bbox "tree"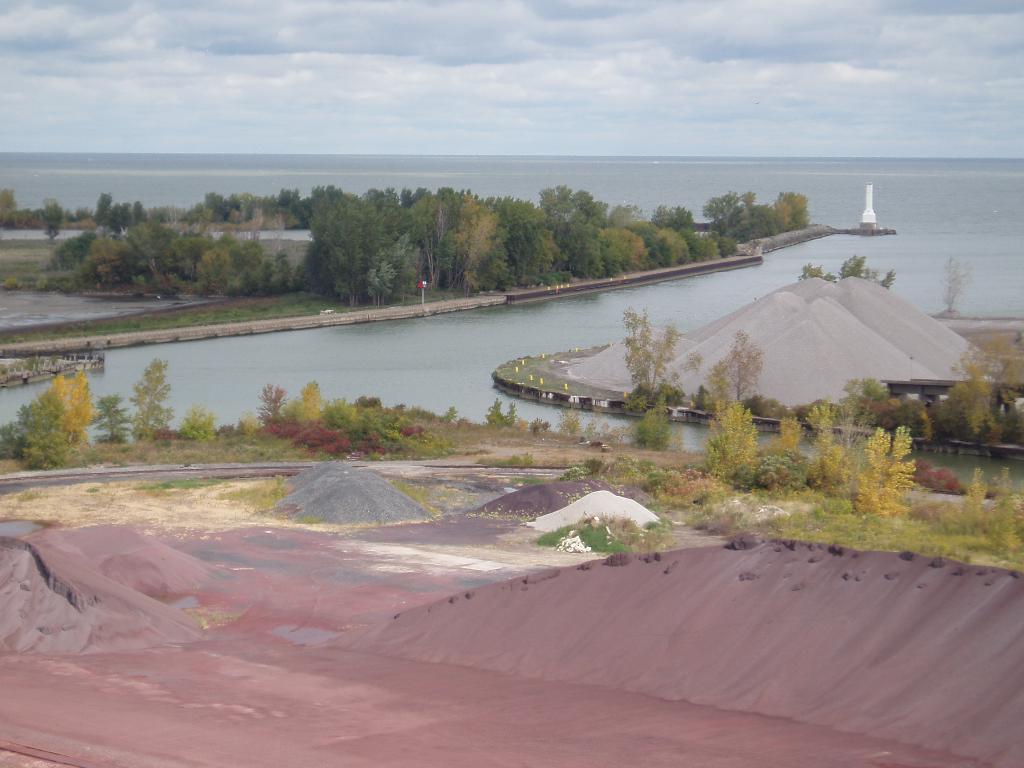
645,315,717,415
